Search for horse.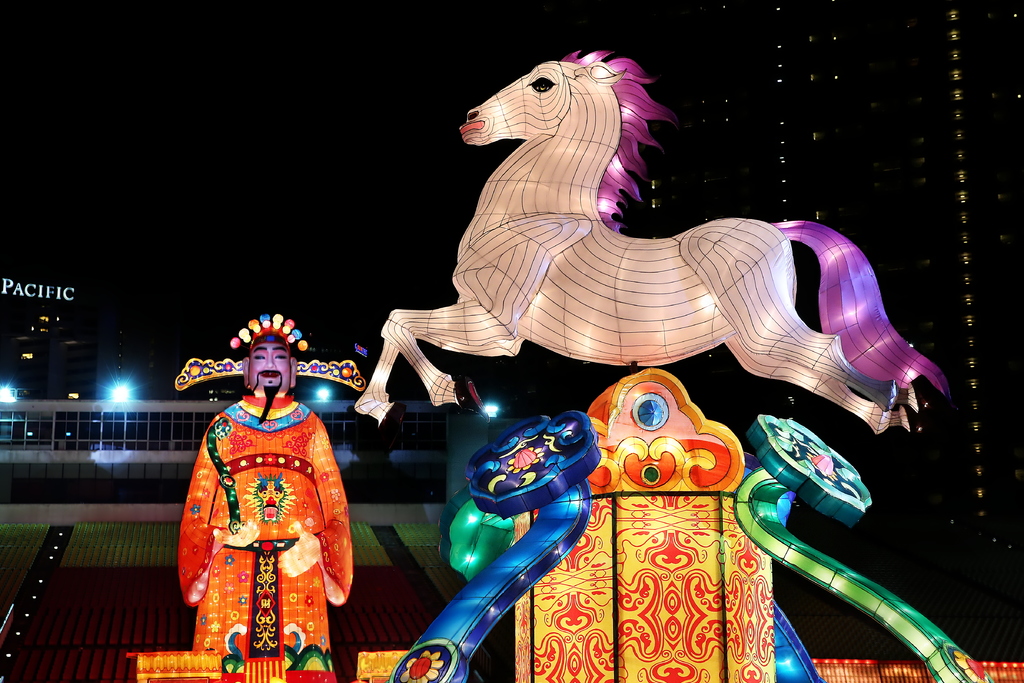
Found at pyautogui.locateOnScreen(350, 47, 954, 437).
